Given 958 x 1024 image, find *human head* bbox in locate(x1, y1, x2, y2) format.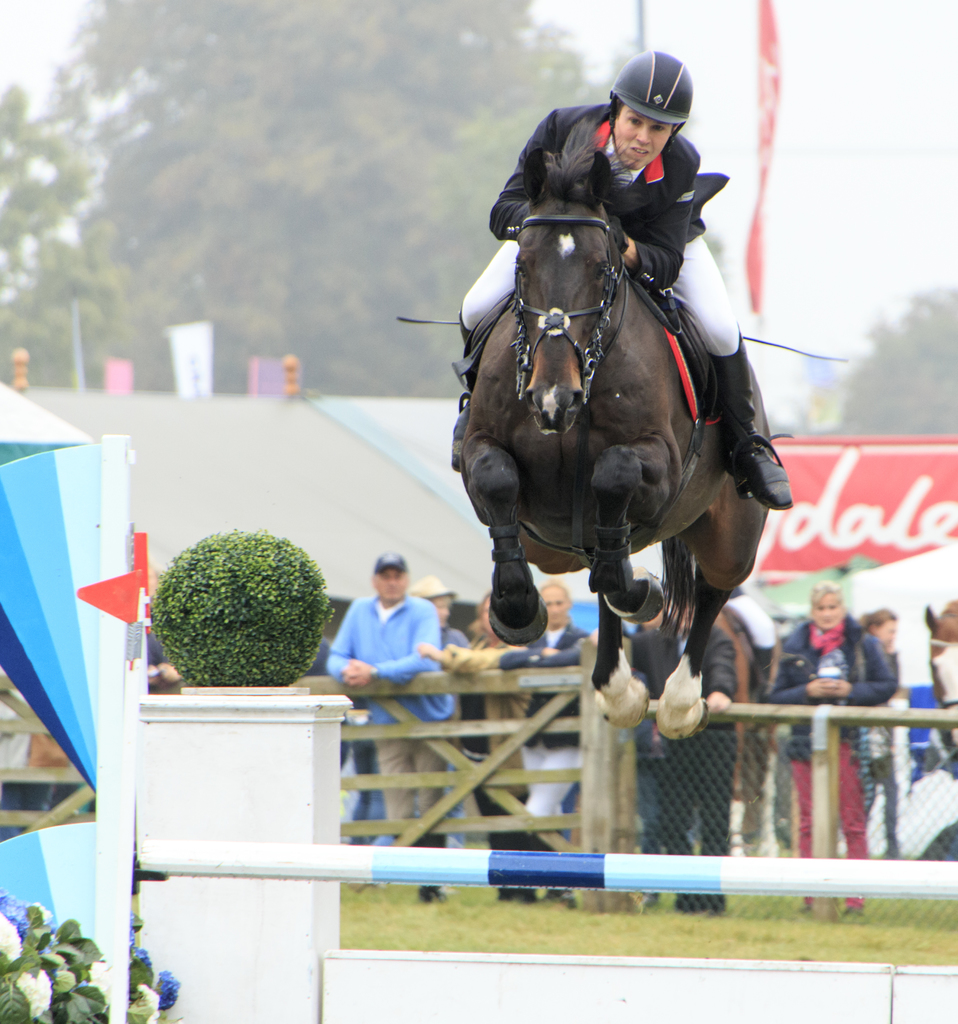
locate(535, 582, 571, 619).
